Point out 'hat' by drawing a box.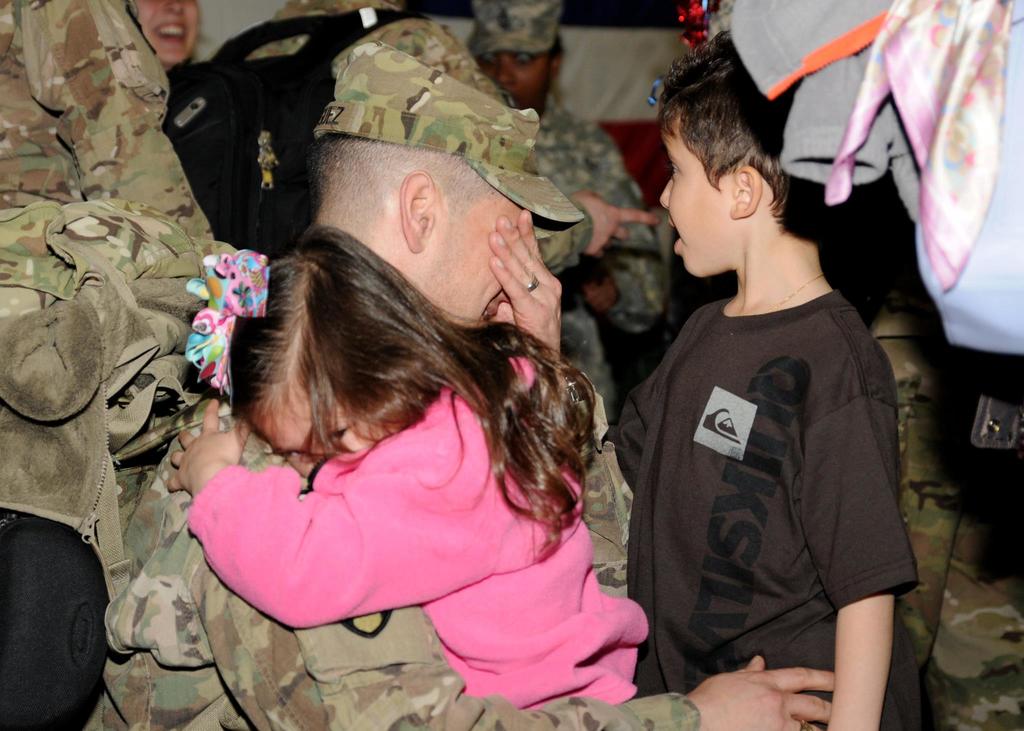
locate(468, 0, 561, 55).
